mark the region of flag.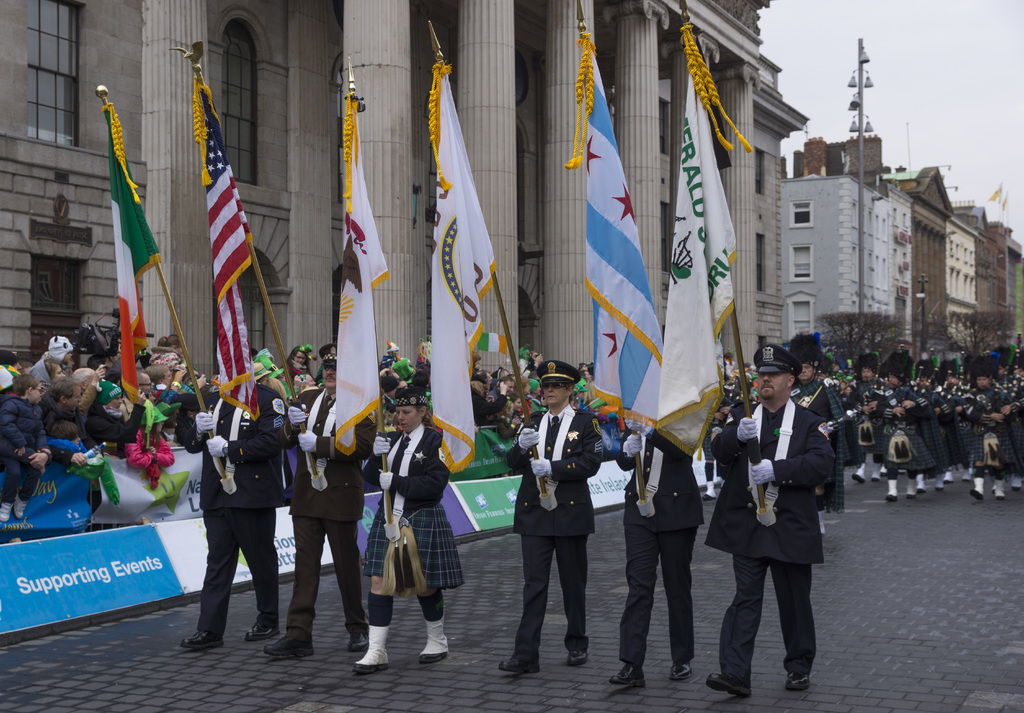
Region: l=568, t=80, r=672, b=423.
